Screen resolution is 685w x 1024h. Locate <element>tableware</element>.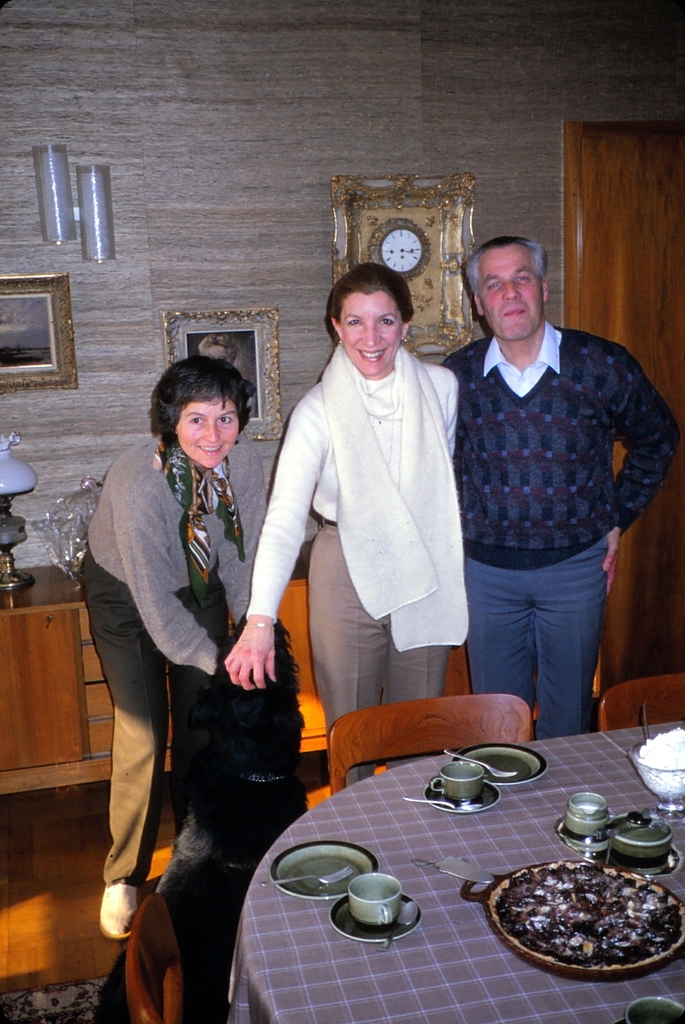
bbox(631, 746, 684, 811).
